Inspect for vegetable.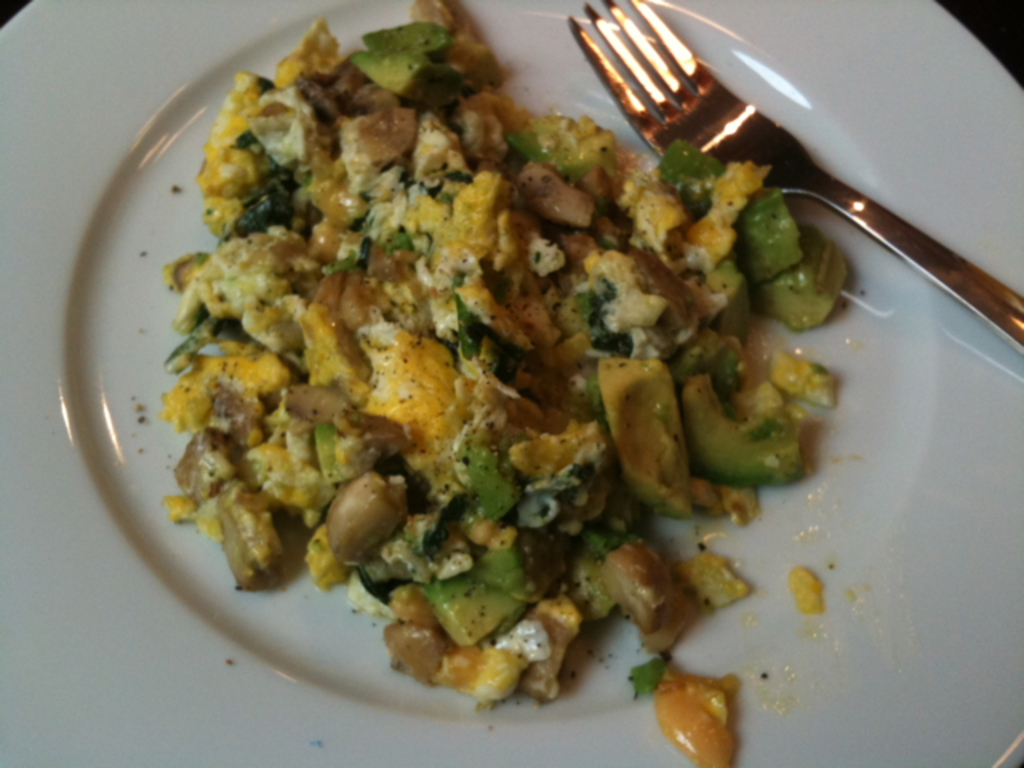
Inspection: (710, 266, 755, 349).
